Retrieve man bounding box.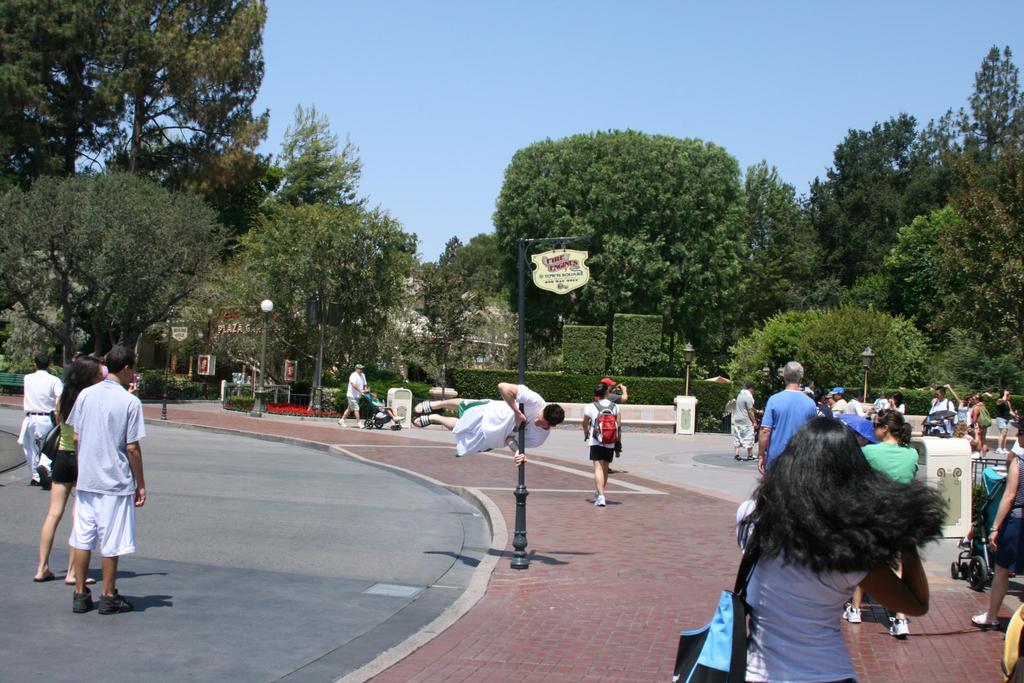
Bounding box: rect(339, 364, 372, 431).
